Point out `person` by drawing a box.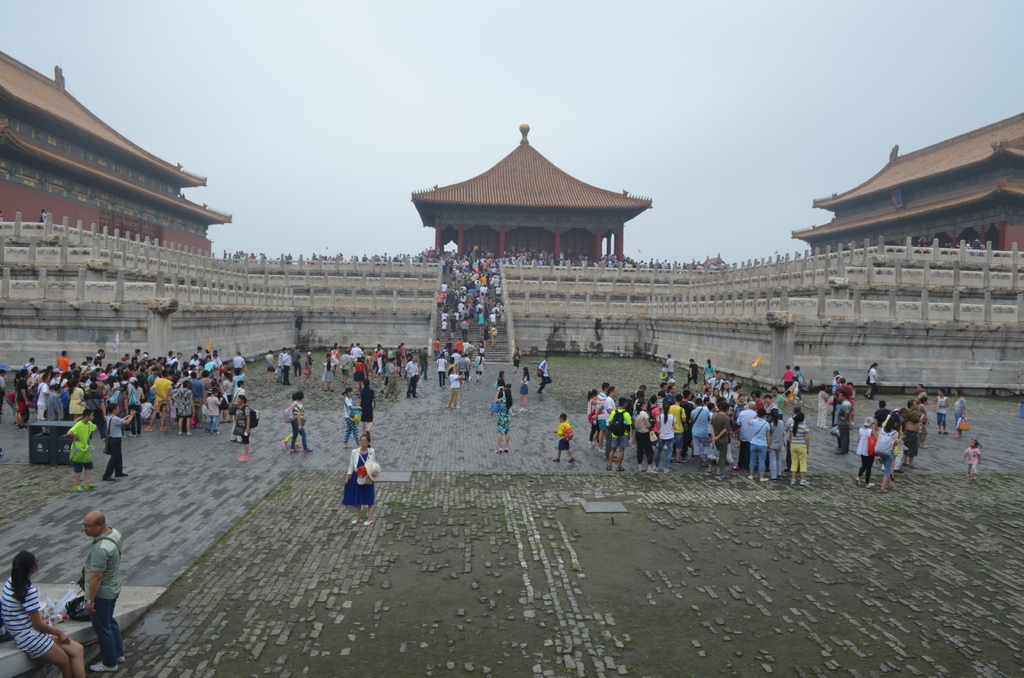
(x1=382, y1=355, x2=399, y2=407).
